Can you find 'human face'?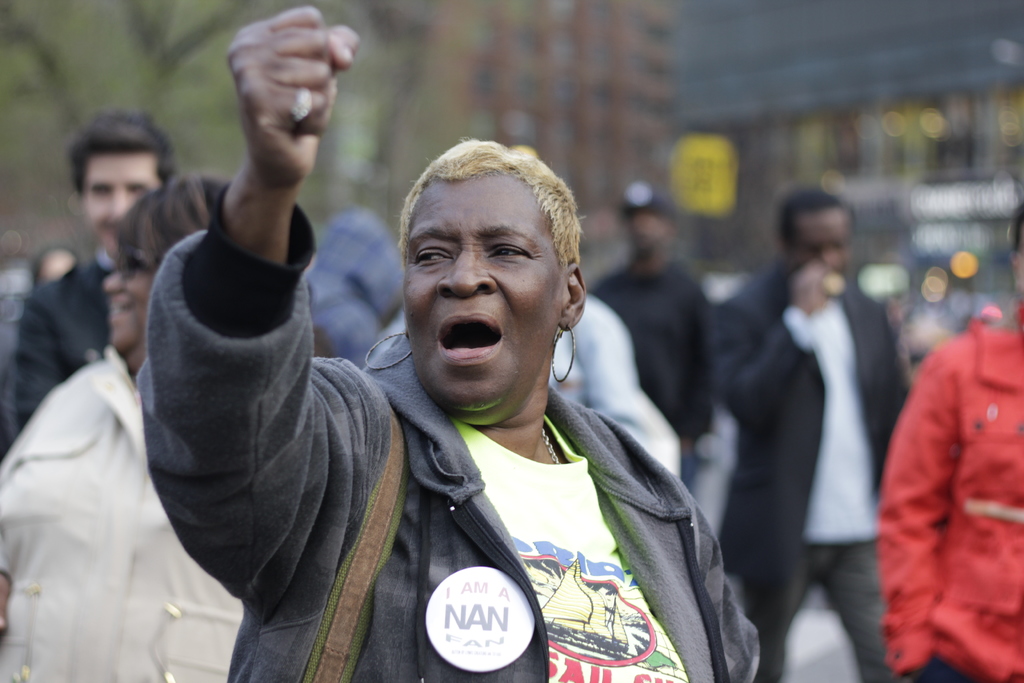
Yes, bounding box: (794,211,850,273).
